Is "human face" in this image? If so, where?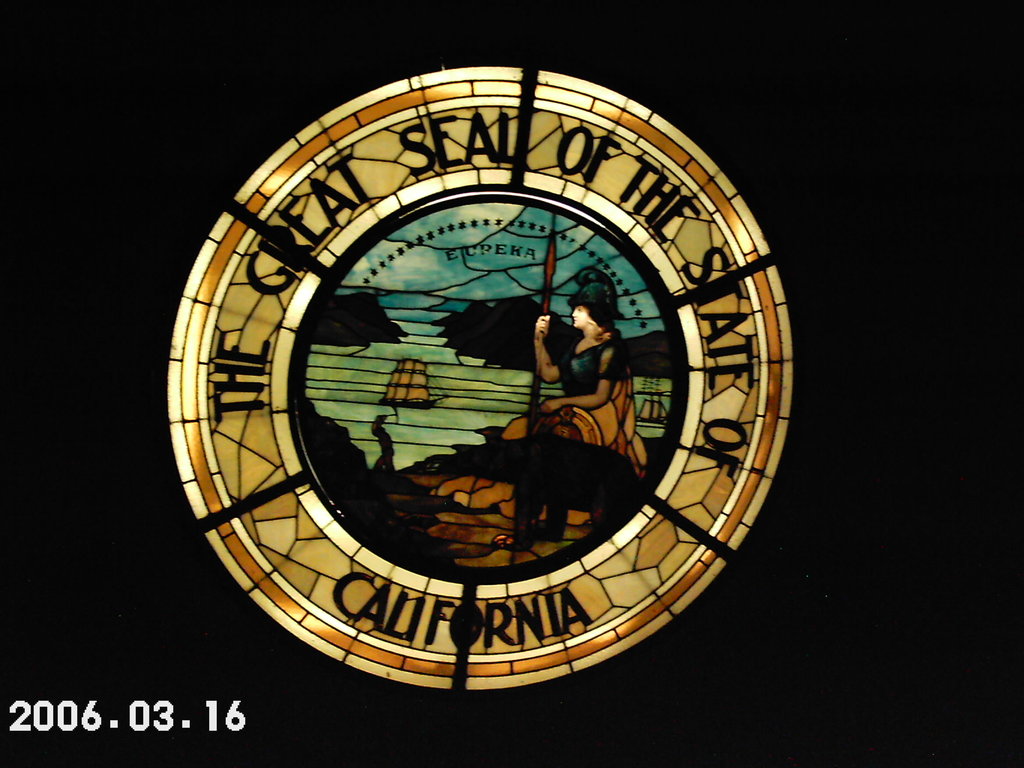
Yes, at [570, 303, 591, 326].
